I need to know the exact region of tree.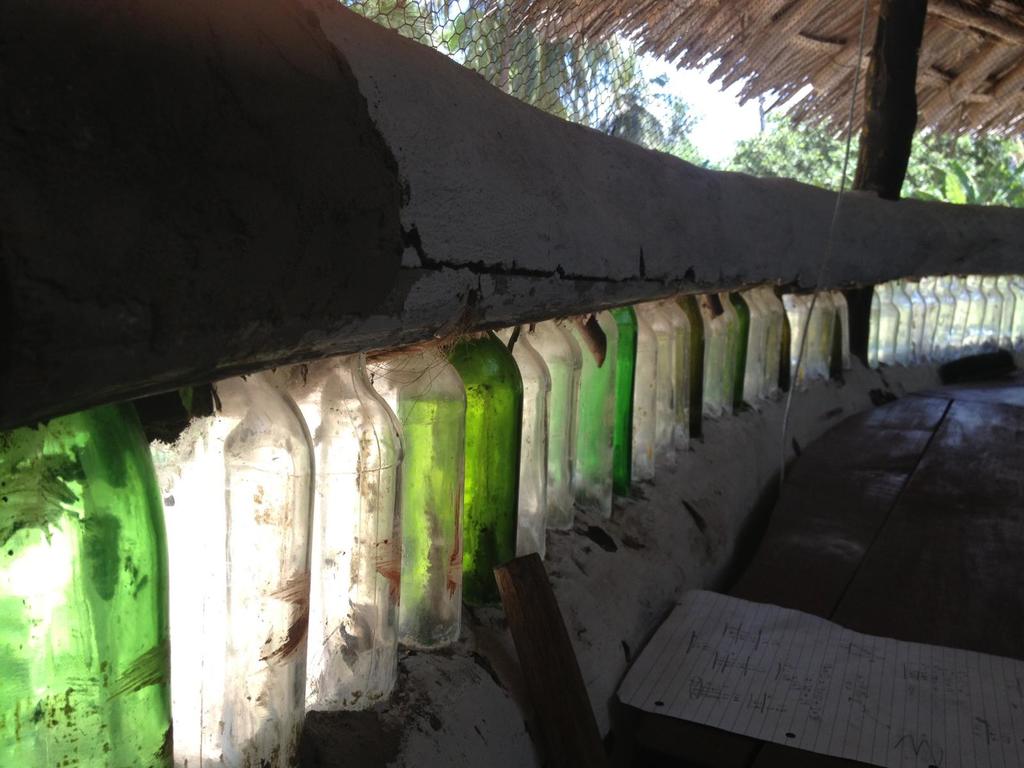
Region: l=343, t=3, r=720, b=170.
